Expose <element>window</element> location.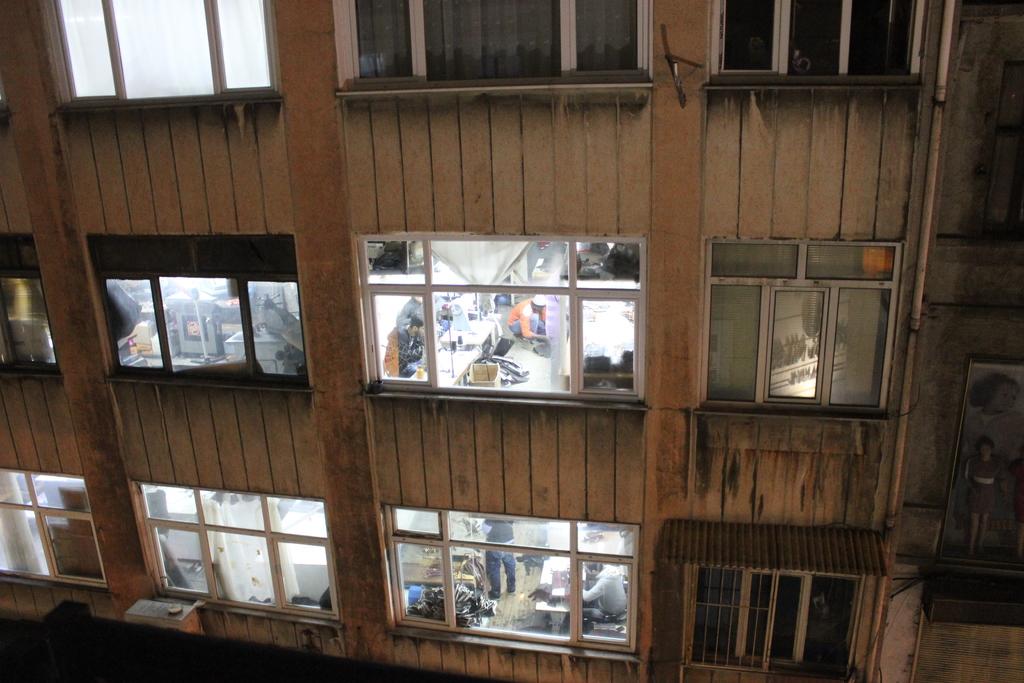
Exposed at bbox=(35, 0, 284, 113).
